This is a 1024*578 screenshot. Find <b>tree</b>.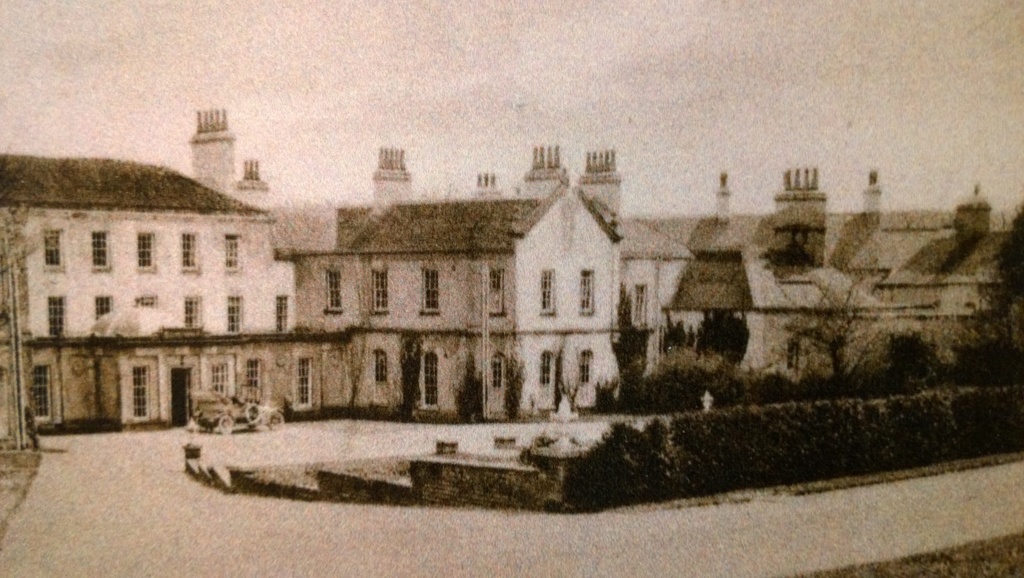
Bounding box: left=780, top=277, right=876, bottom=399.
